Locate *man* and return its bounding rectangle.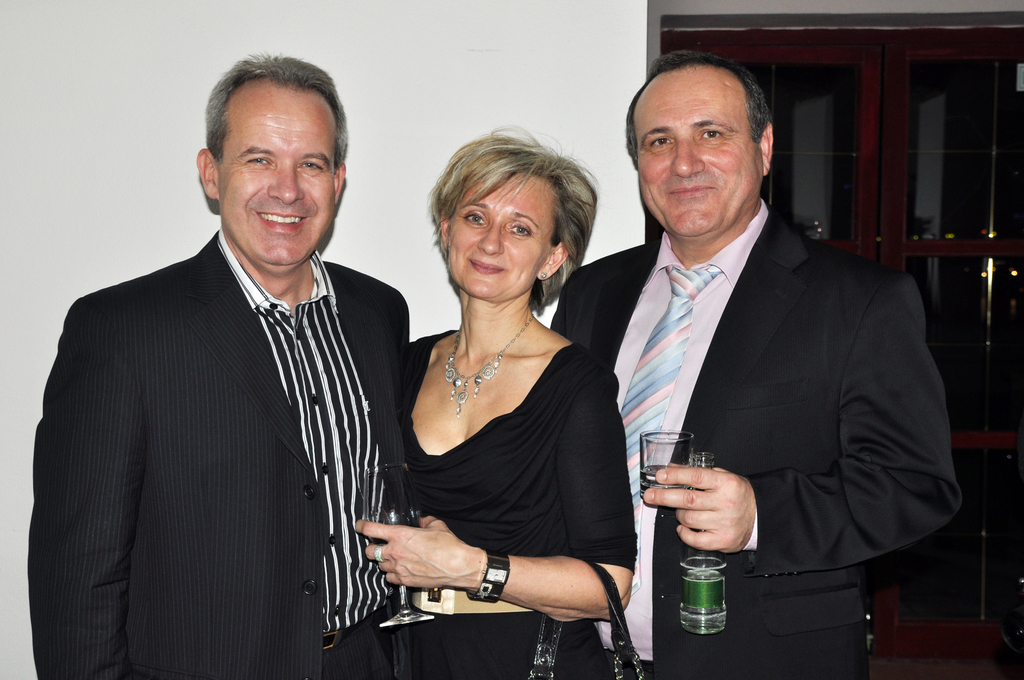
<region>22, 51, 411, 679</region>.
